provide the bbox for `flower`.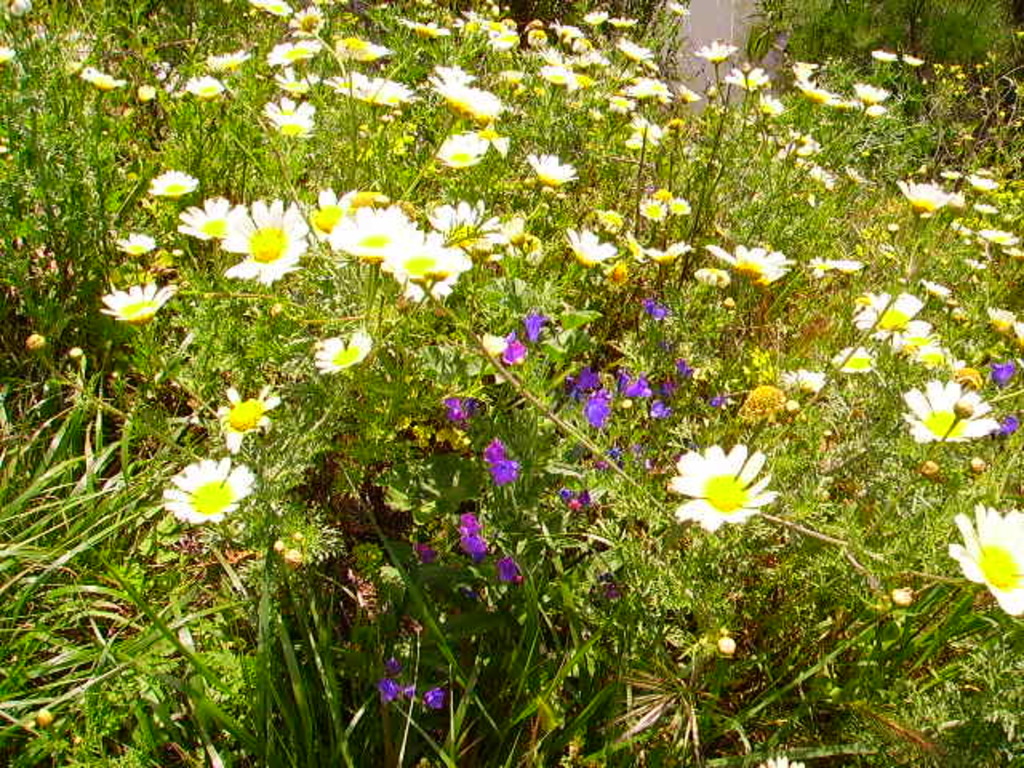
(560, 221, 624, 272).
